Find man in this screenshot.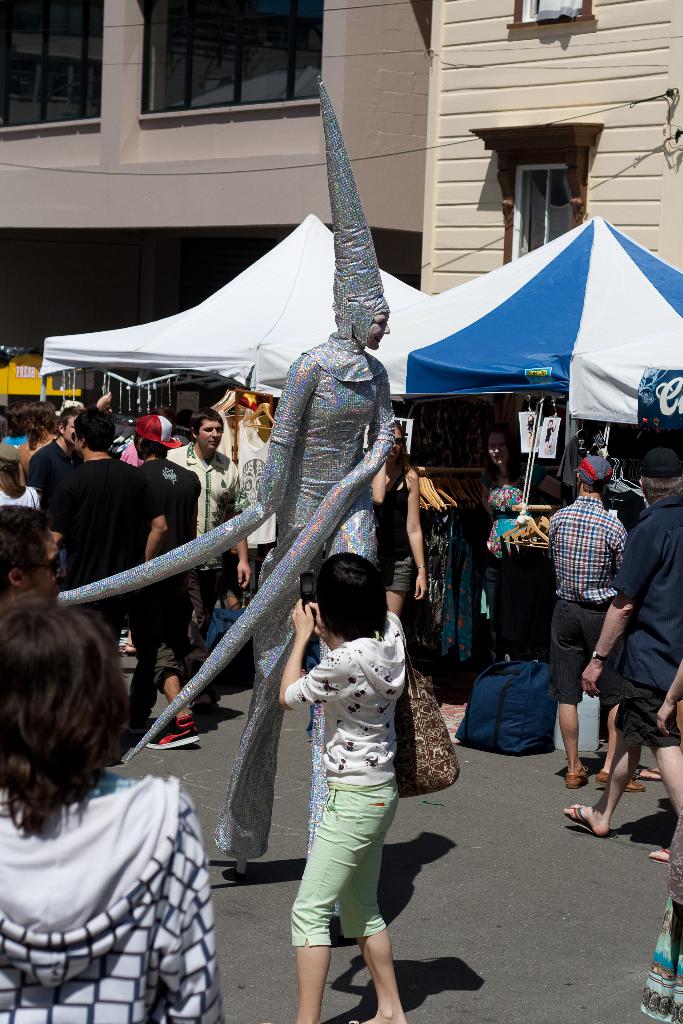
The bounding box for man is [1,402,31,449].
